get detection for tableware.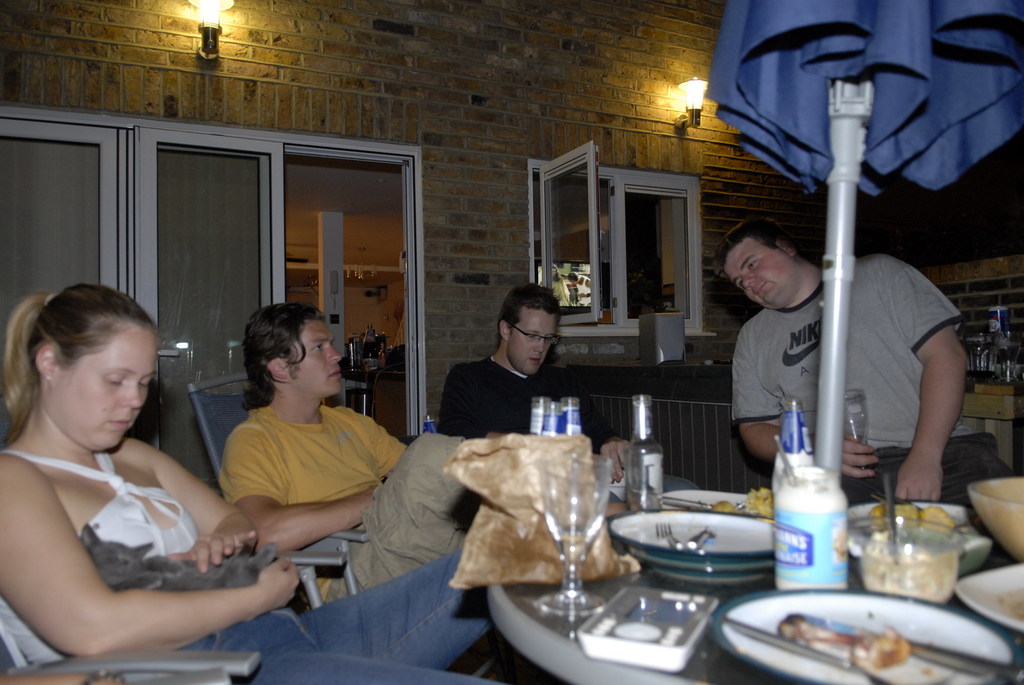
Detection: bbox(655, 495, 742, 507).
